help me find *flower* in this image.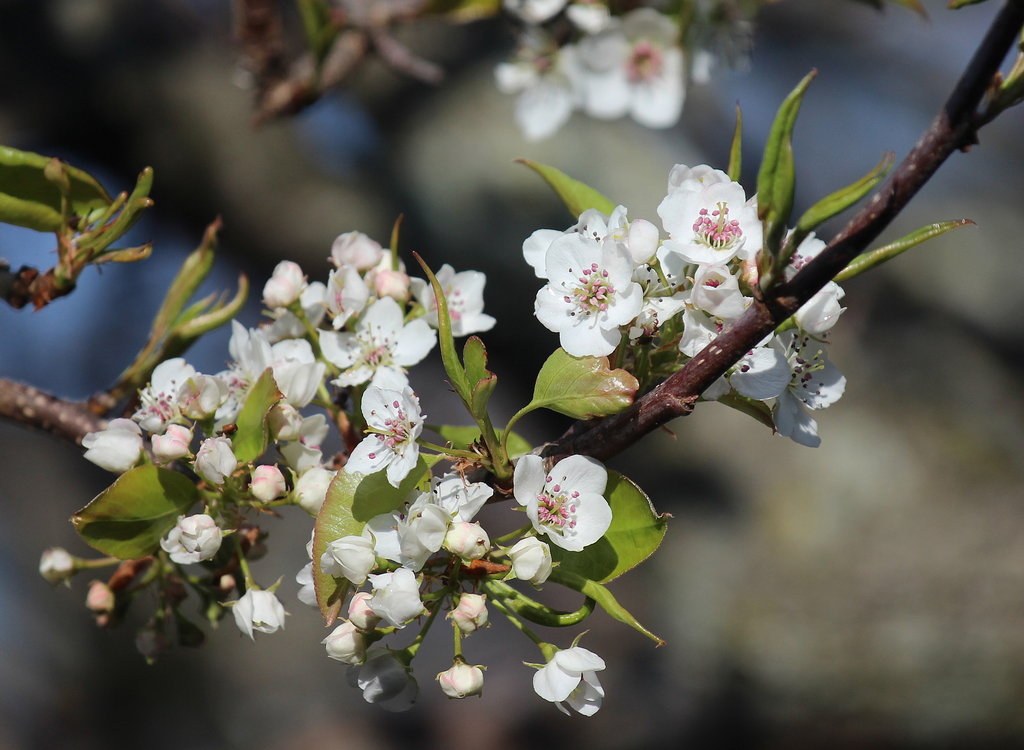
Found it: {"left": 490, "top": 44, "right": 593, "bottom": 139}.
